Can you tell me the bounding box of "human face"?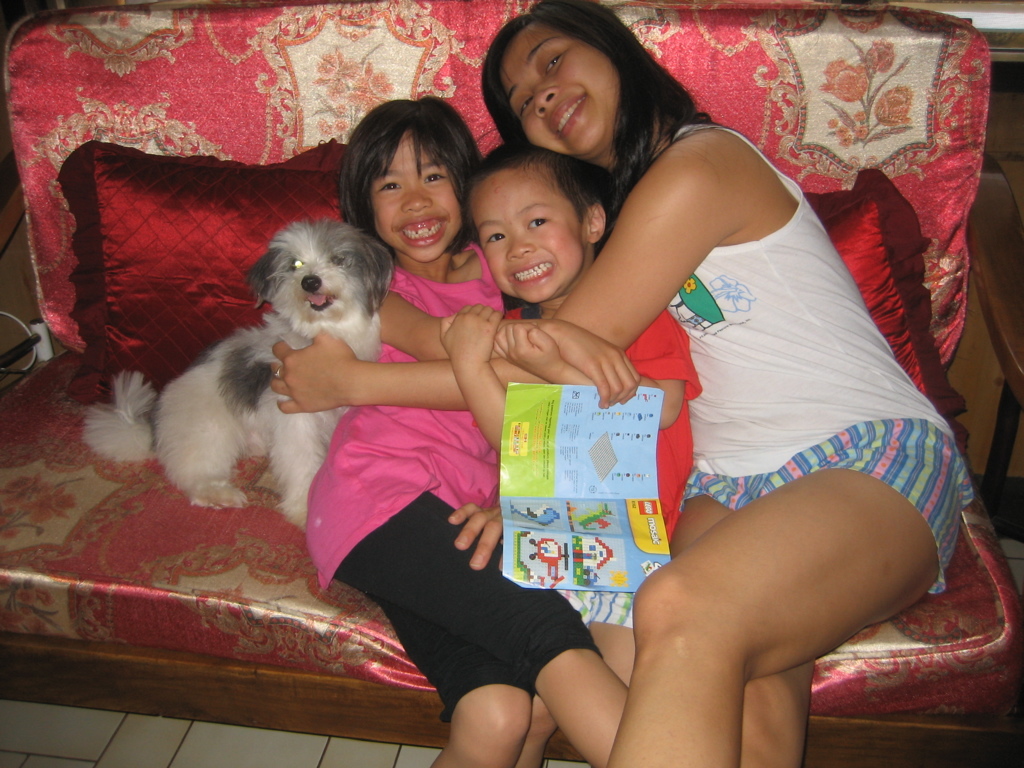
crop(463, 164, 591, 306).
